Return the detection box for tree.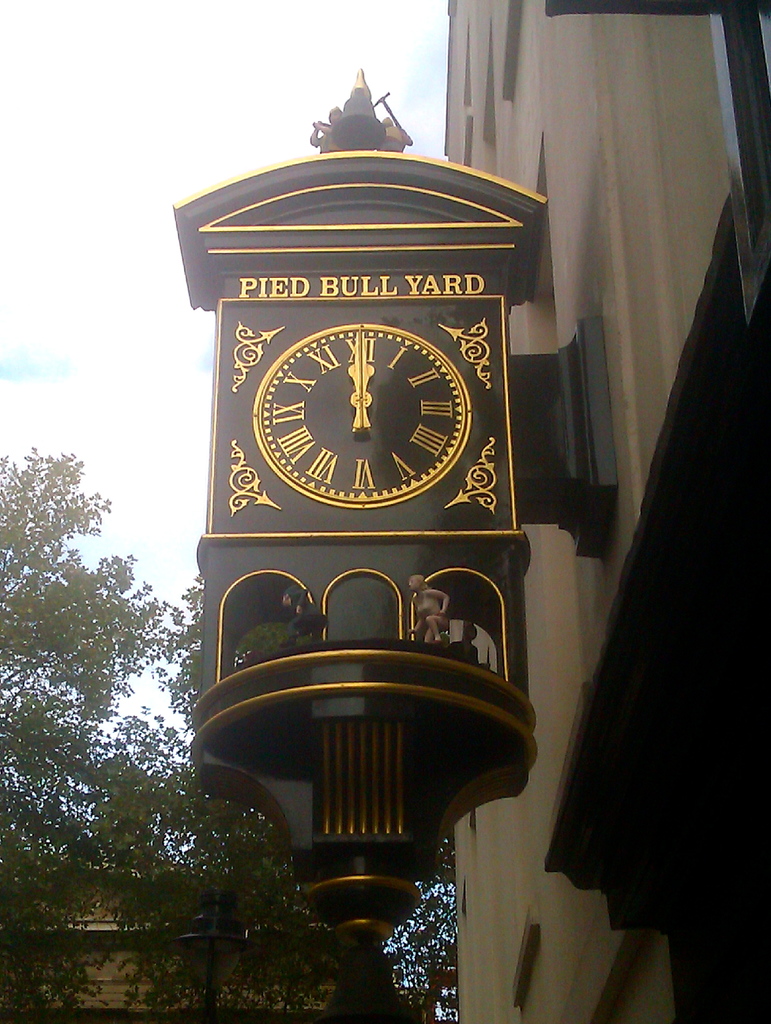
rect(102, 577, 338, 1023).
